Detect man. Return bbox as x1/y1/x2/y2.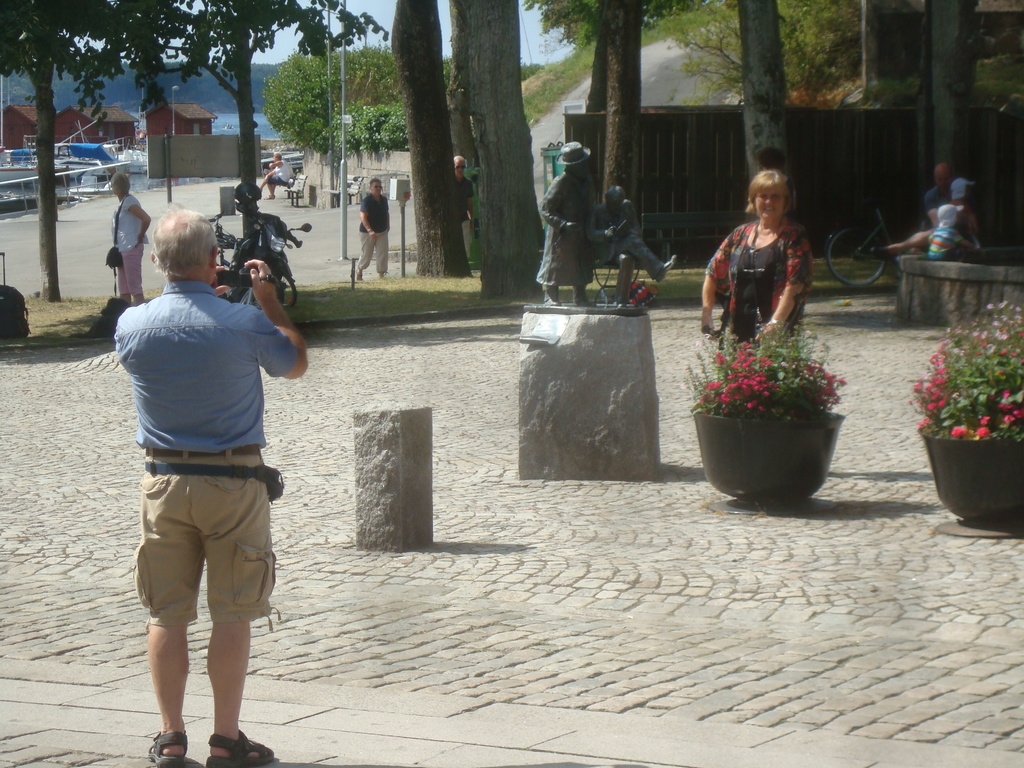
357/177/392/281.
